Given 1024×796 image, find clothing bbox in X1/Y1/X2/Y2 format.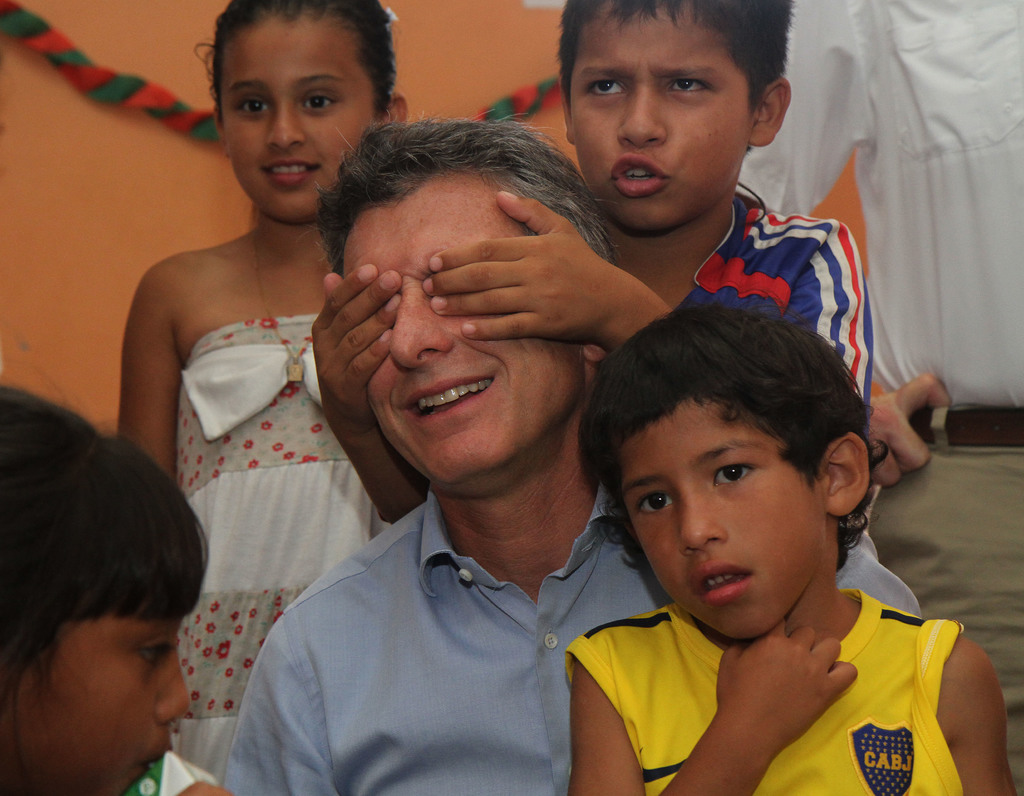
673/195/876/436.
